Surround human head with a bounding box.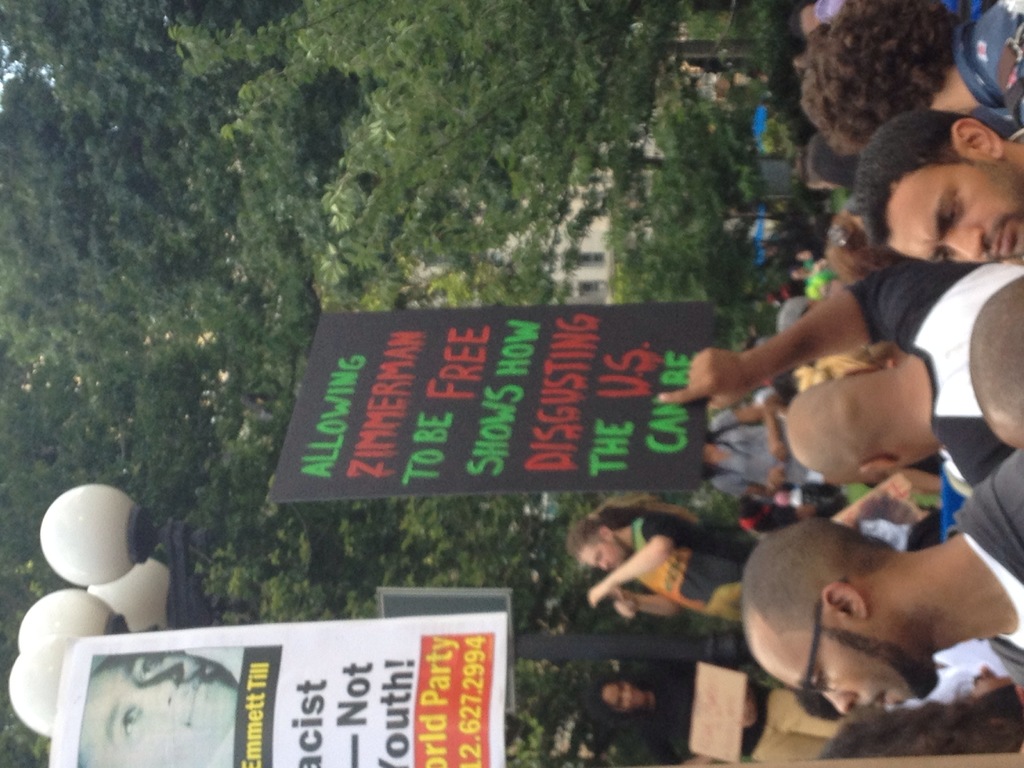
(x1=776, y1=295, x2=820, y2=335).
